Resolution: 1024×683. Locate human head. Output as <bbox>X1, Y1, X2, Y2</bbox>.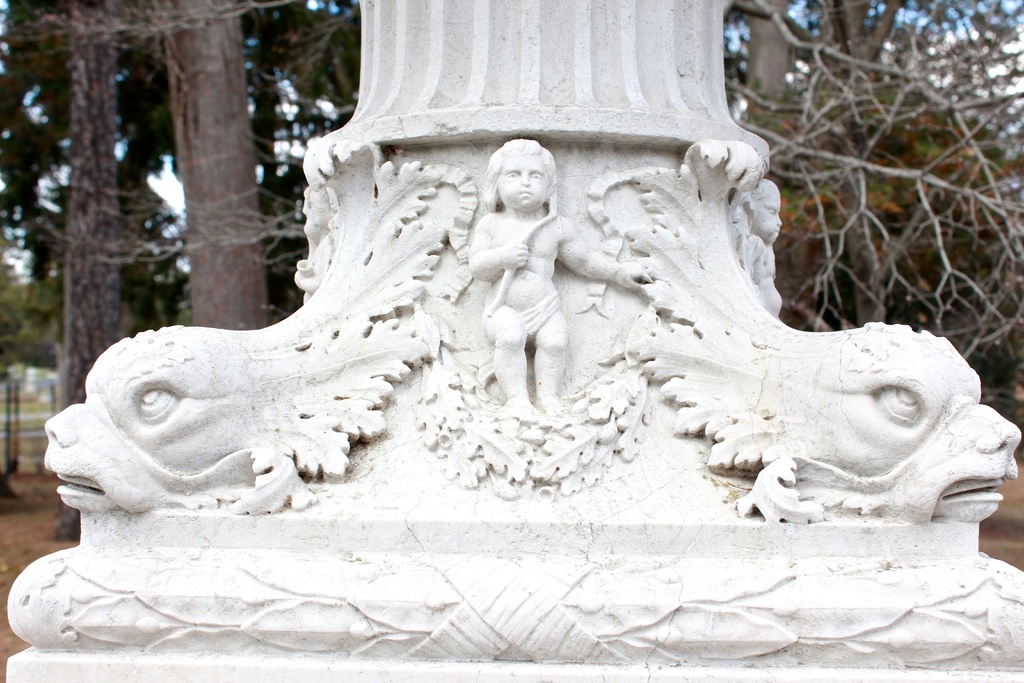
<bbox>744, 185, 785, 240</bbox>.
